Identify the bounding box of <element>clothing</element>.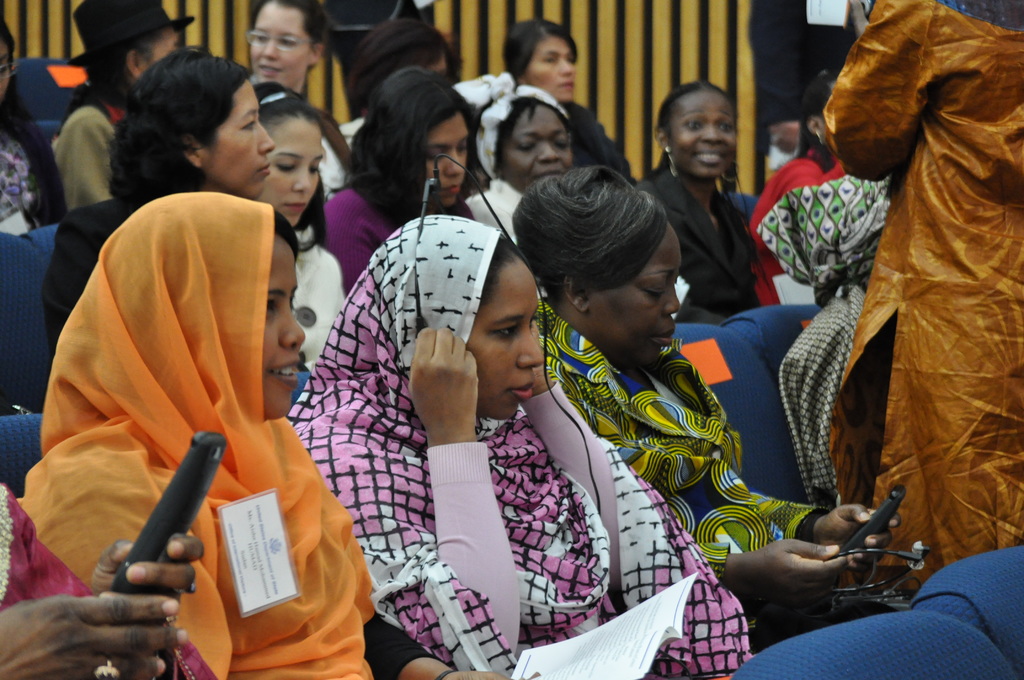
select_region(613, 161, 771, 306).
